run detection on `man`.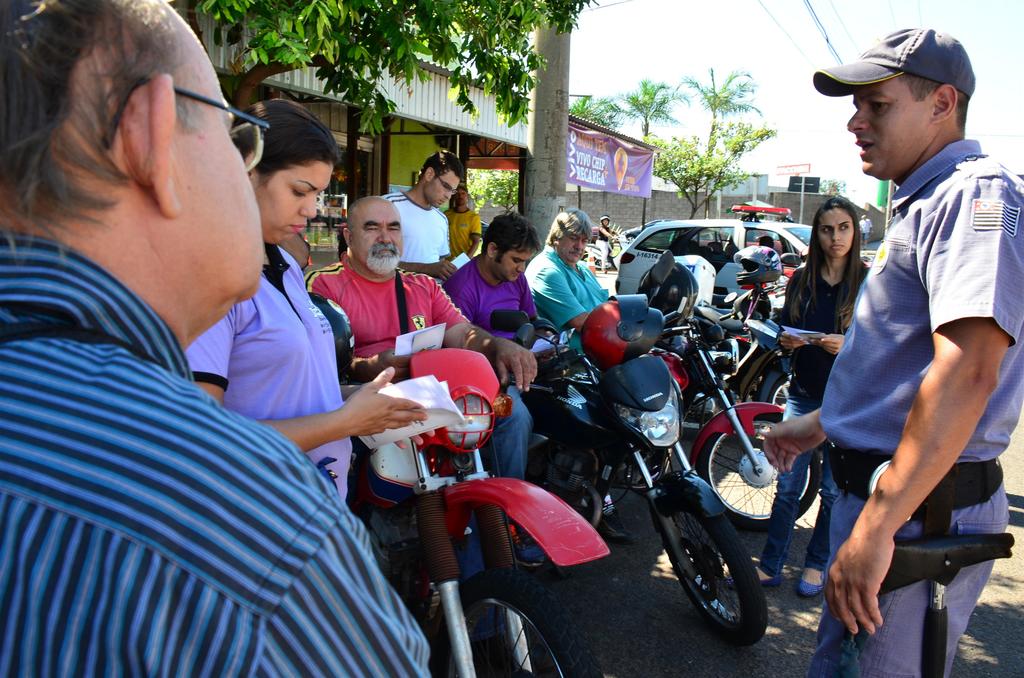
Result: l=445, t=191, r=483, b=260.
